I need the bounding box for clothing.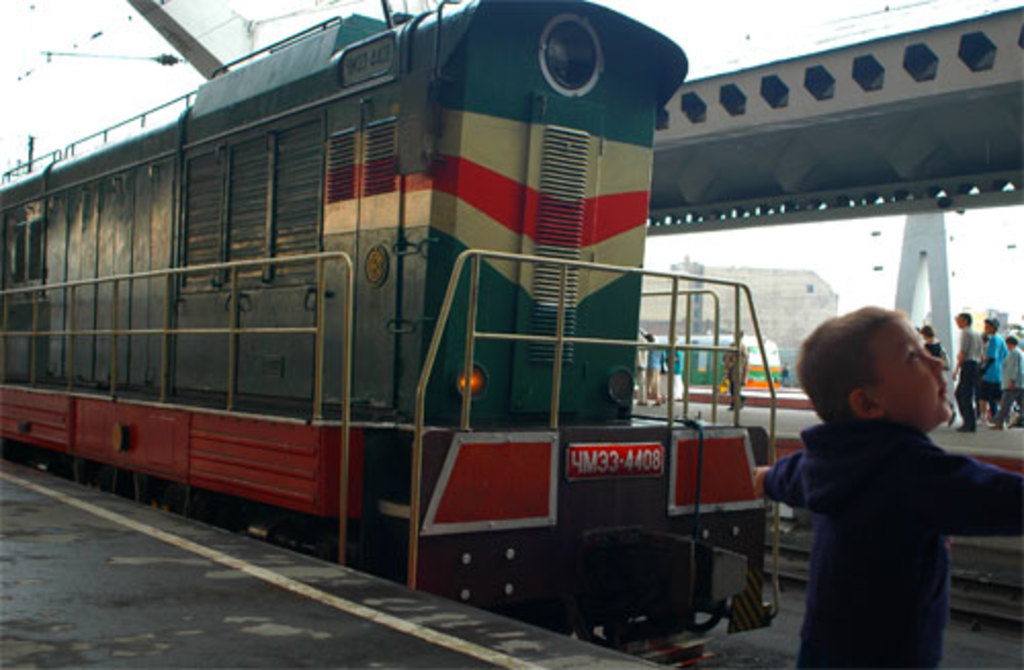
Here it is: 768,416,1022,668.
